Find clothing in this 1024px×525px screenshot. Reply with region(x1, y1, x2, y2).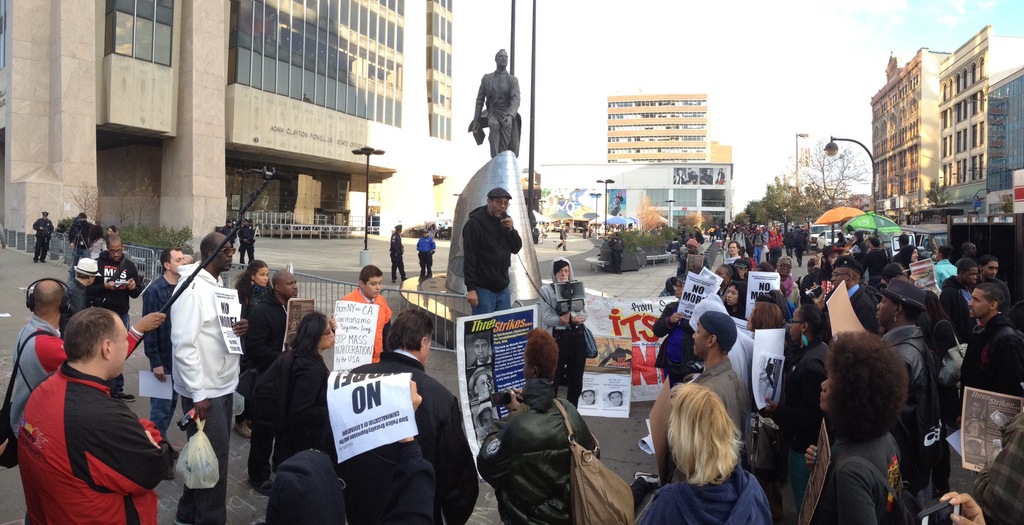
region(462, 203, 525, 311).
